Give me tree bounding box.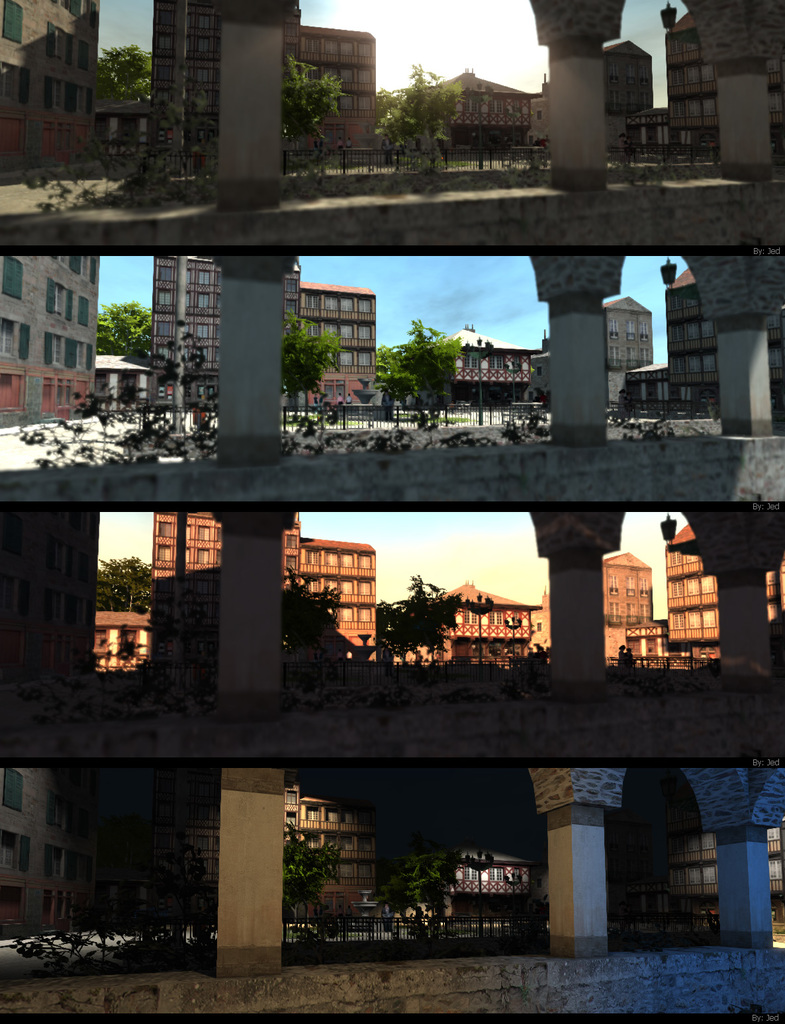
(376,312,459,422).
